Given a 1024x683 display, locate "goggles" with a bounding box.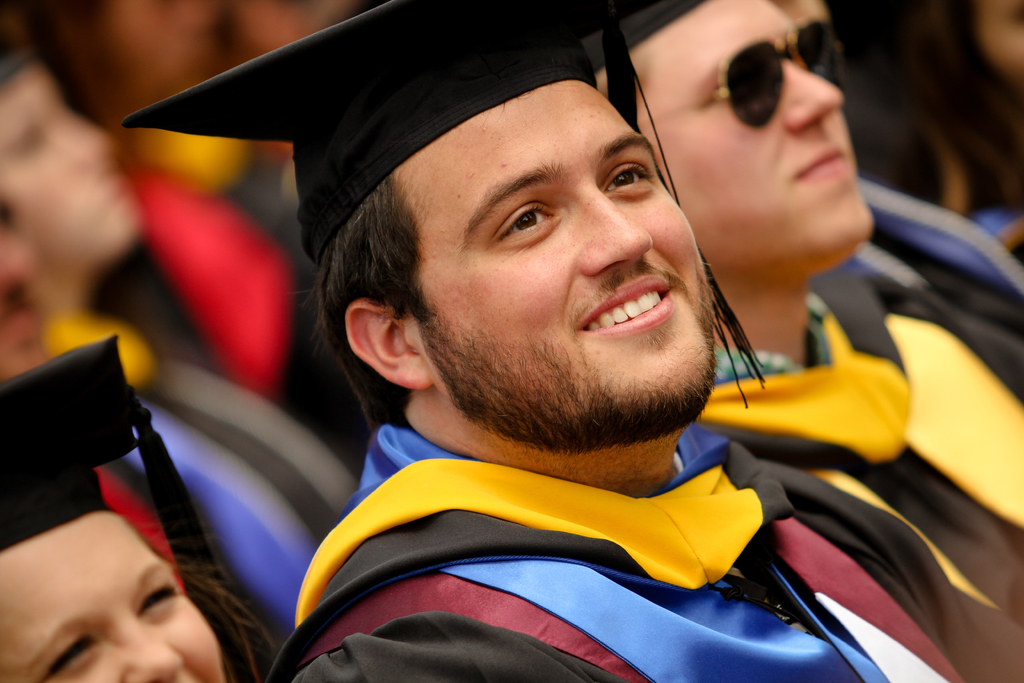
Located: crop(716, 33, 838, 125).
